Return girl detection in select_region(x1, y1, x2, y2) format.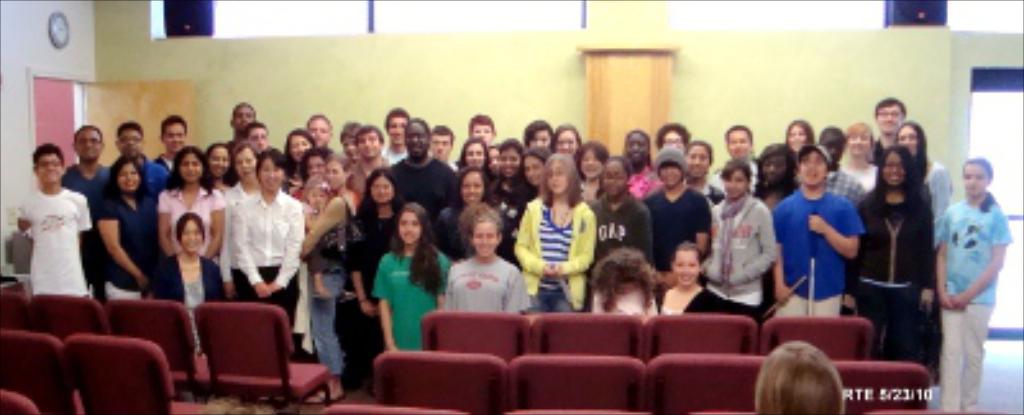
select_region(515, 154, 599, 315).
